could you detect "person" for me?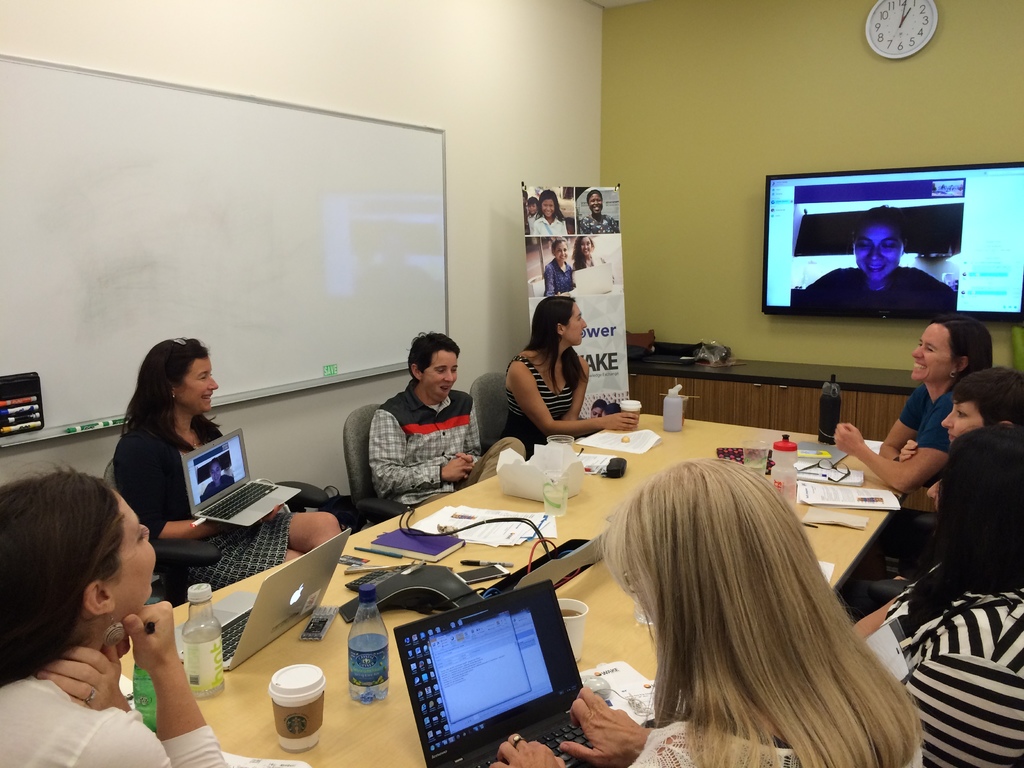
Detection result: box(786, 204, 947, 319).
